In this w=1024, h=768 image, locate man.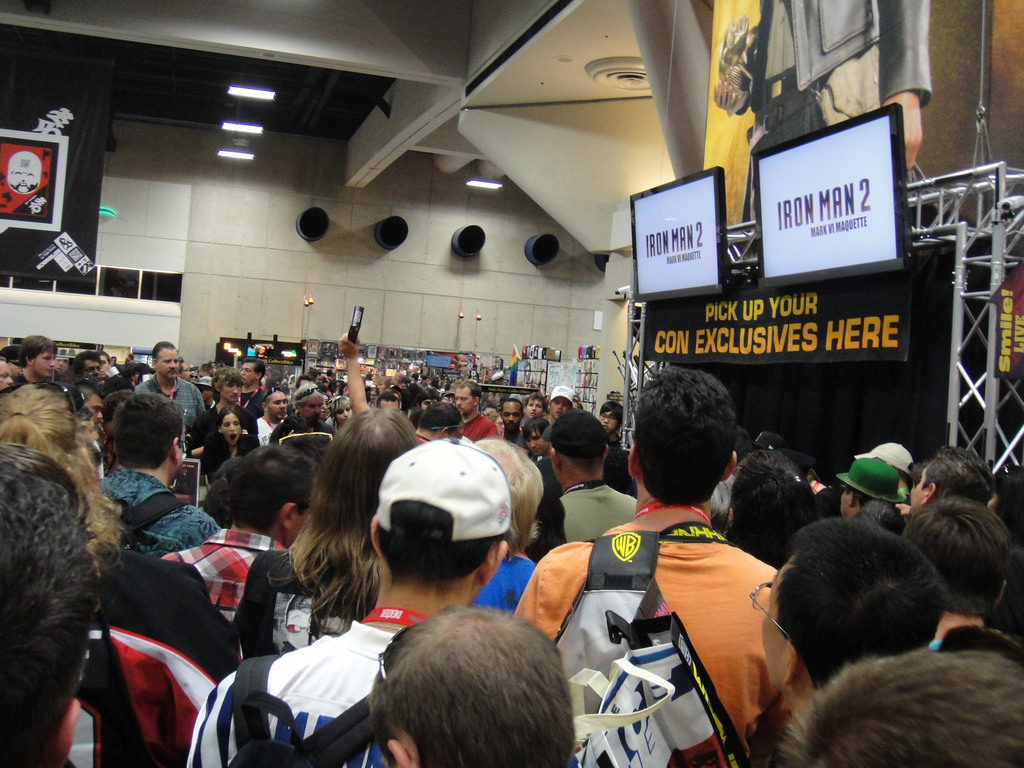
Bounding box: (x1=0, y1=442, x2=107, y2=767).
